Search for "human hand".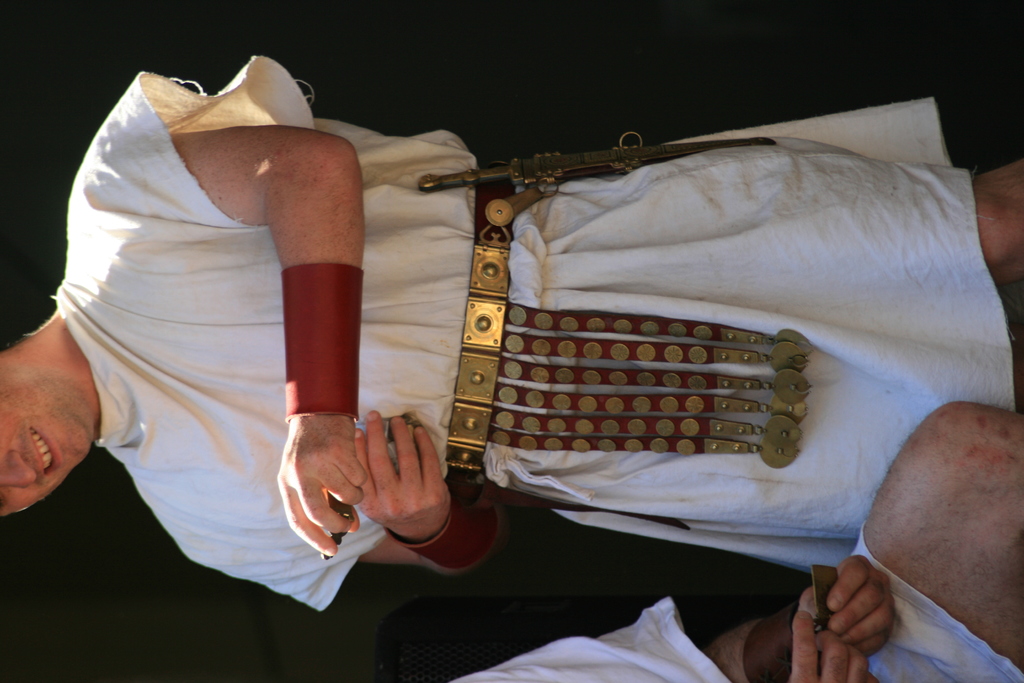
Found at [798, 552, 895, 657].
